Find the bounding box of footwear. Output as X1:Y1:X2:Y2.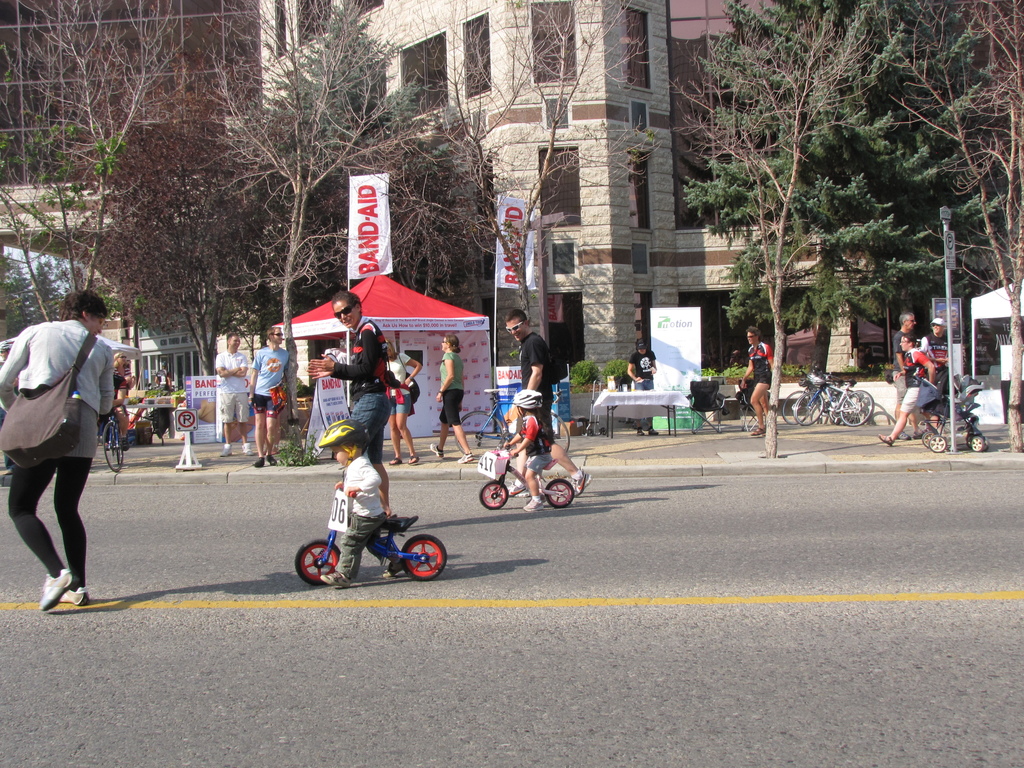
649:424:658:434.
